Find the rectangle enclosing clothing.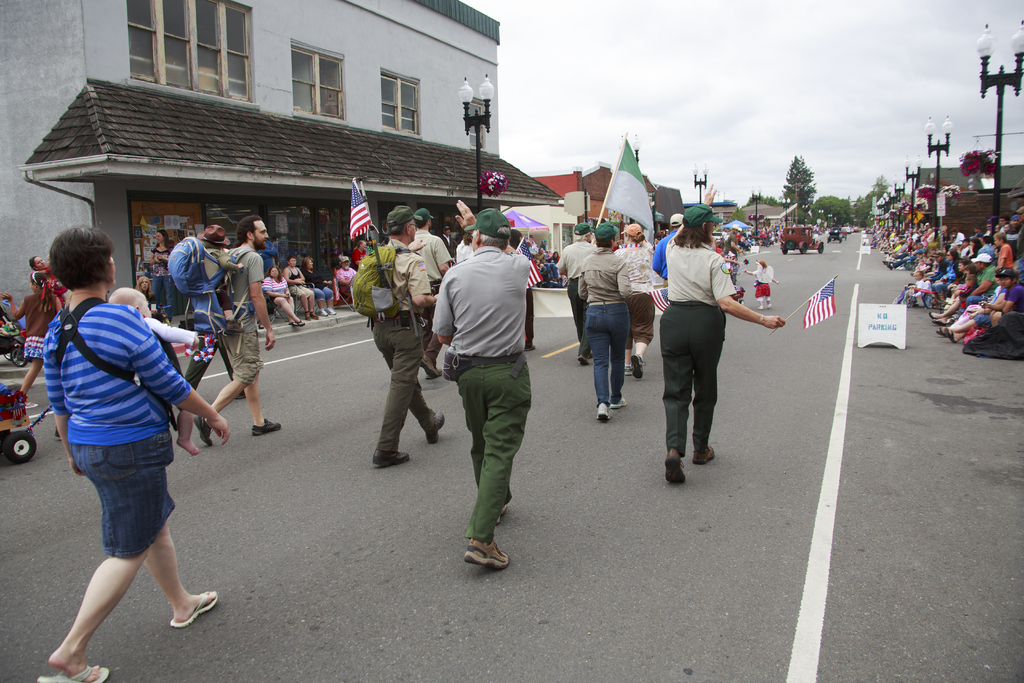
left=412, top=225, right=453, bottom=375.
